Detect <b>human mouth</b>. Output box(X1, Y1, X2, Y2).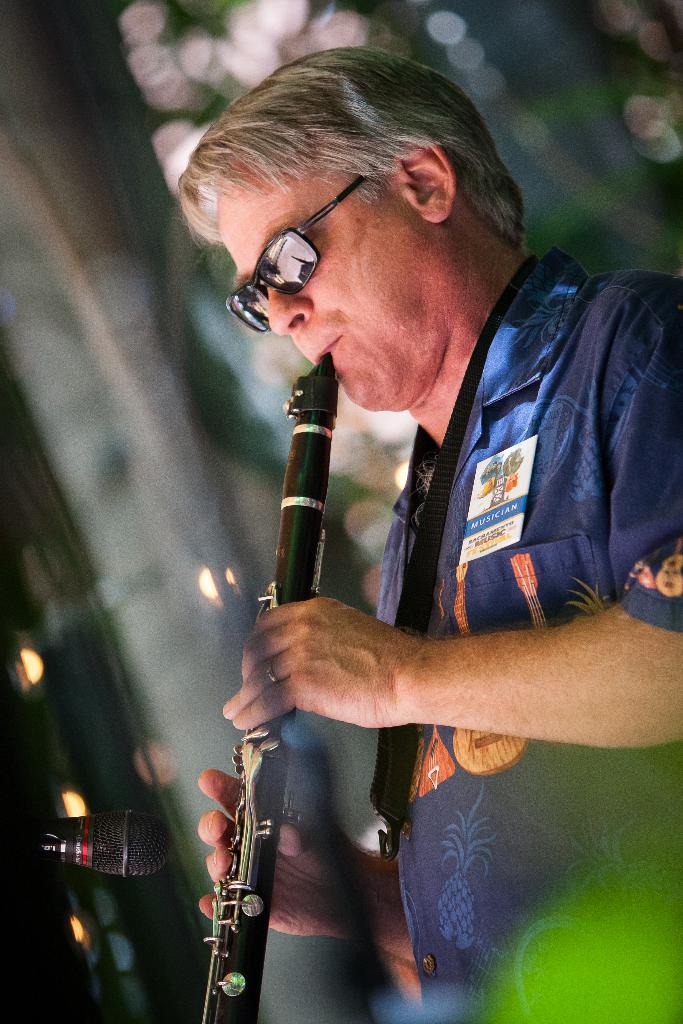
box(317, 335, 339, 361).
